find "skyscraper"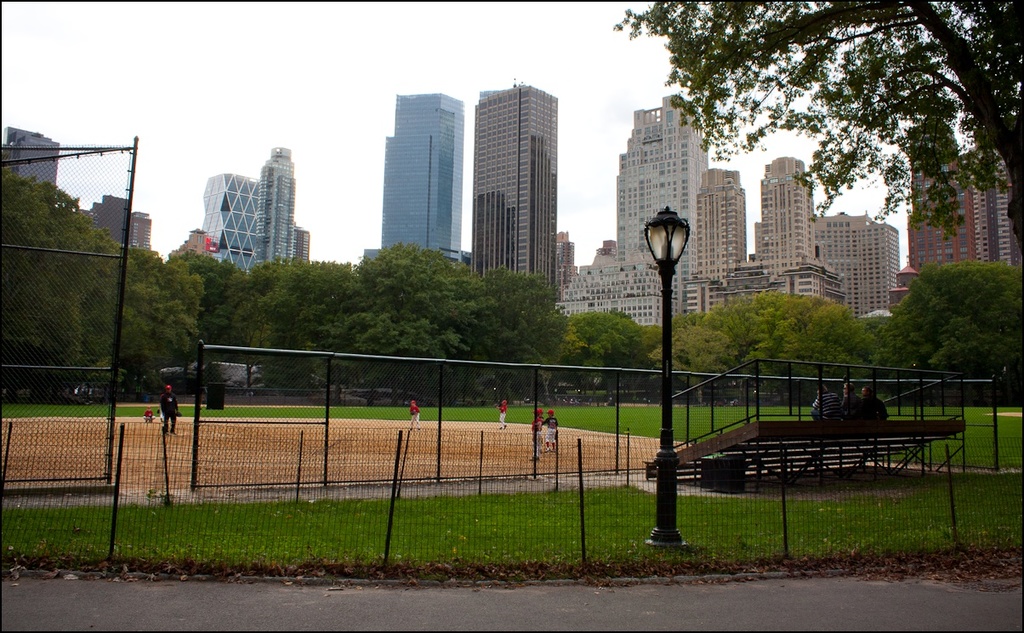
[88, 191, 132, 253]
